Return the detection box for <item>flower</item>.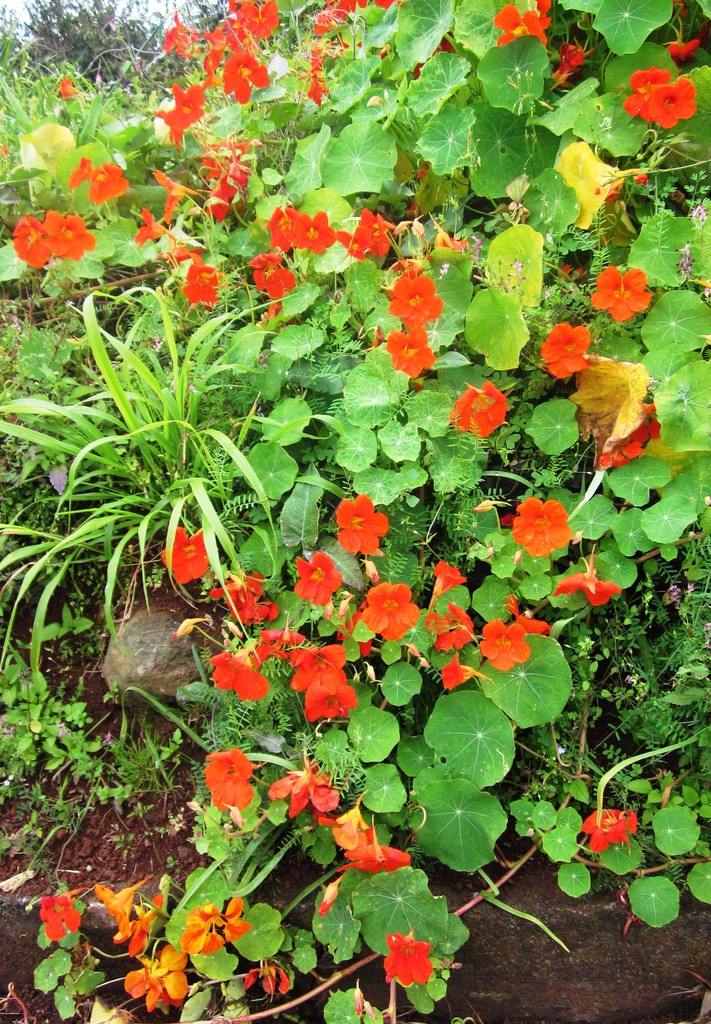
box=[480, 620, 533, 671].
